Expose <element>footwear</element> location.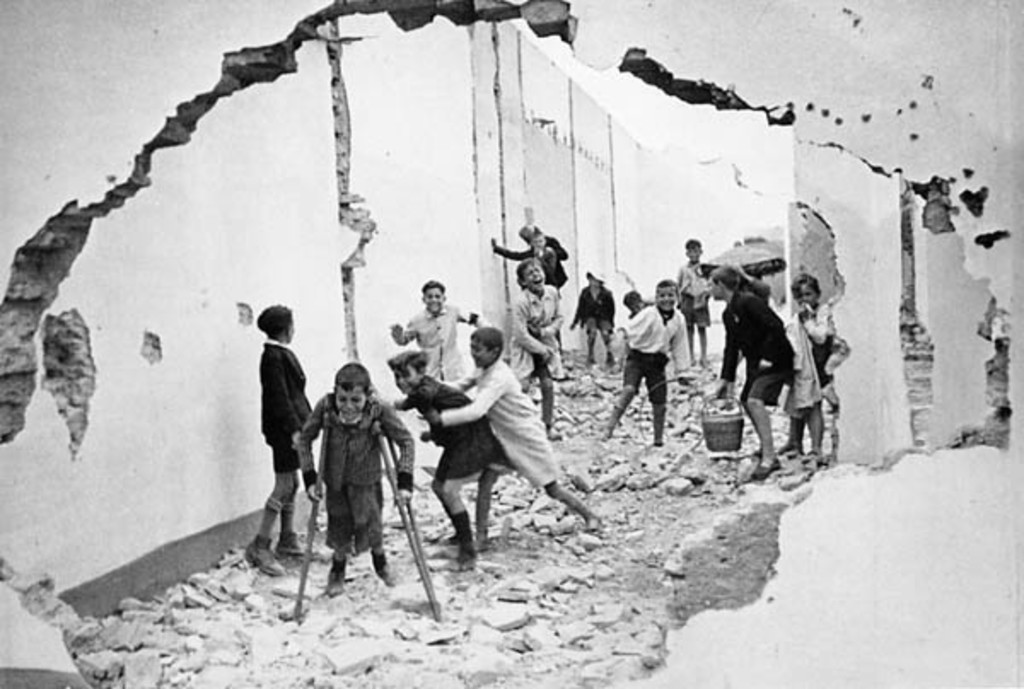
Exposed at bbox=[538, 423, 558, 437].
